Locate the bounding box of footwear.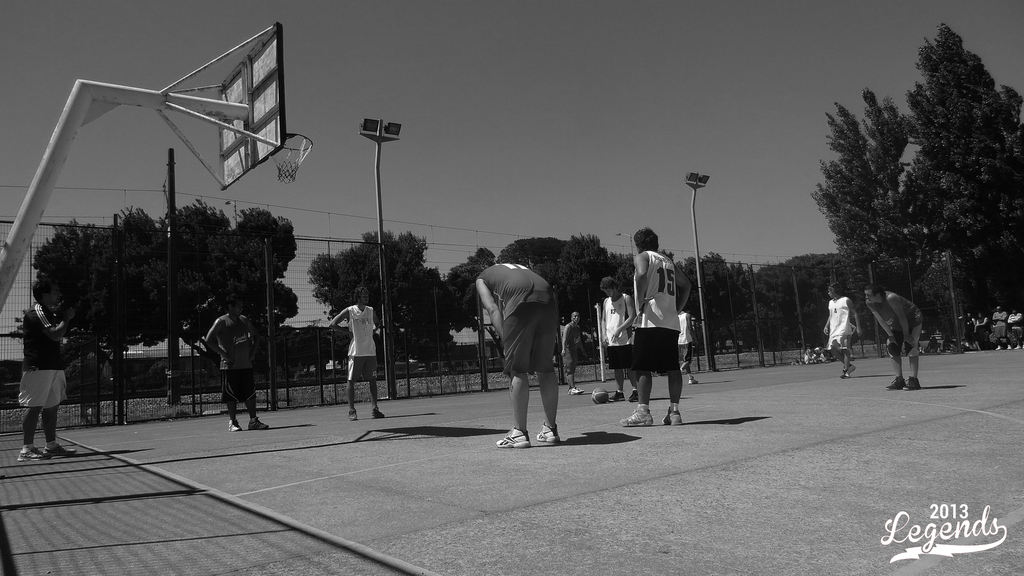
Bounding box: detection(229, 417, 243, 435).
